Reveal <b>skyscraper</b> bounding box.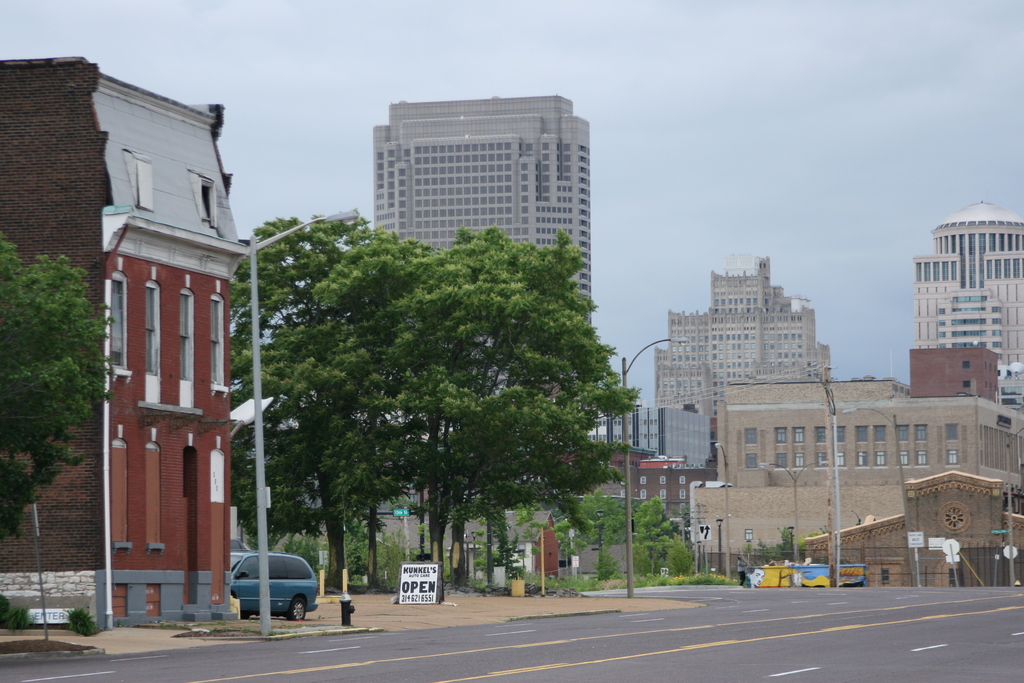
Revealed: l=649, t=259, r=834, b=432.
